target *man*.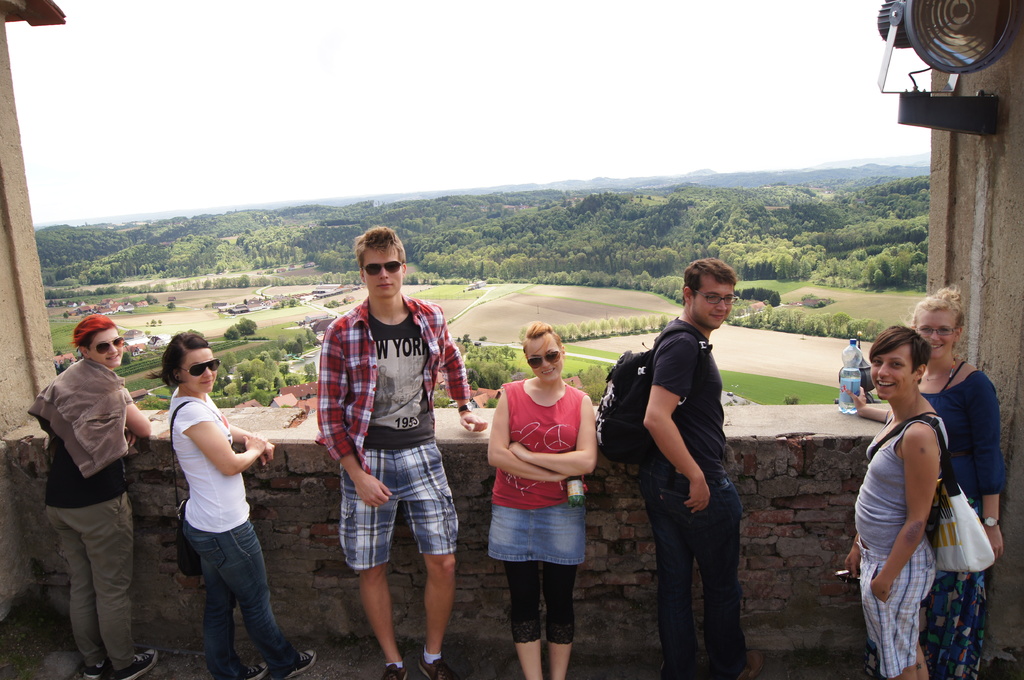
Target region: pyautogui.locateOnScreen(312, 219, 465, 666).
